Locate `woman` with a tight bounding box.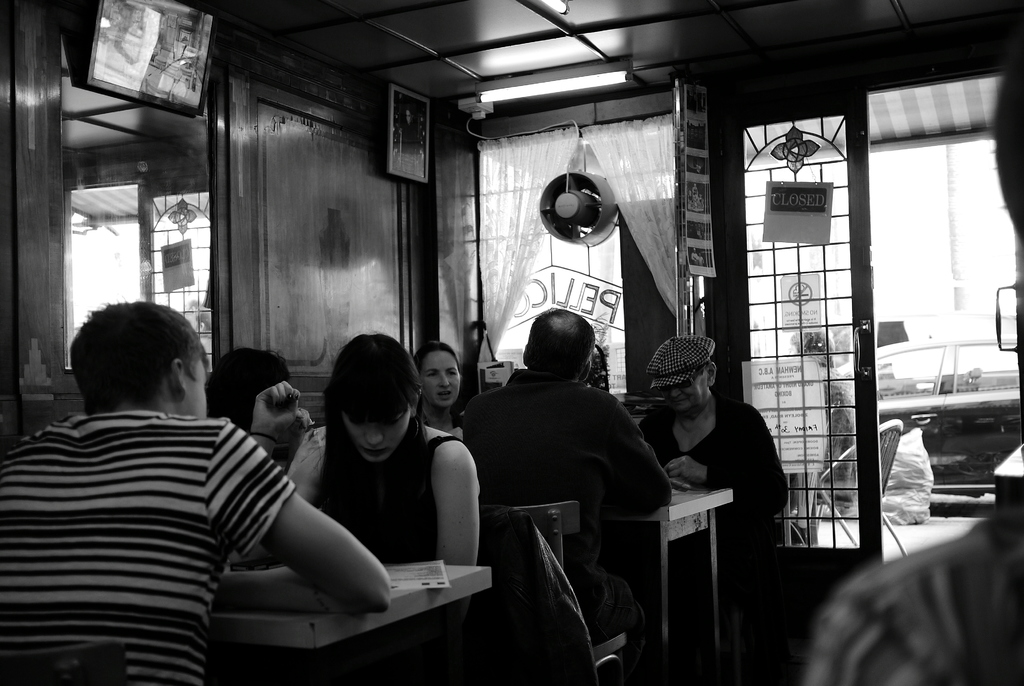
detection(636, 332, 792, 685).
